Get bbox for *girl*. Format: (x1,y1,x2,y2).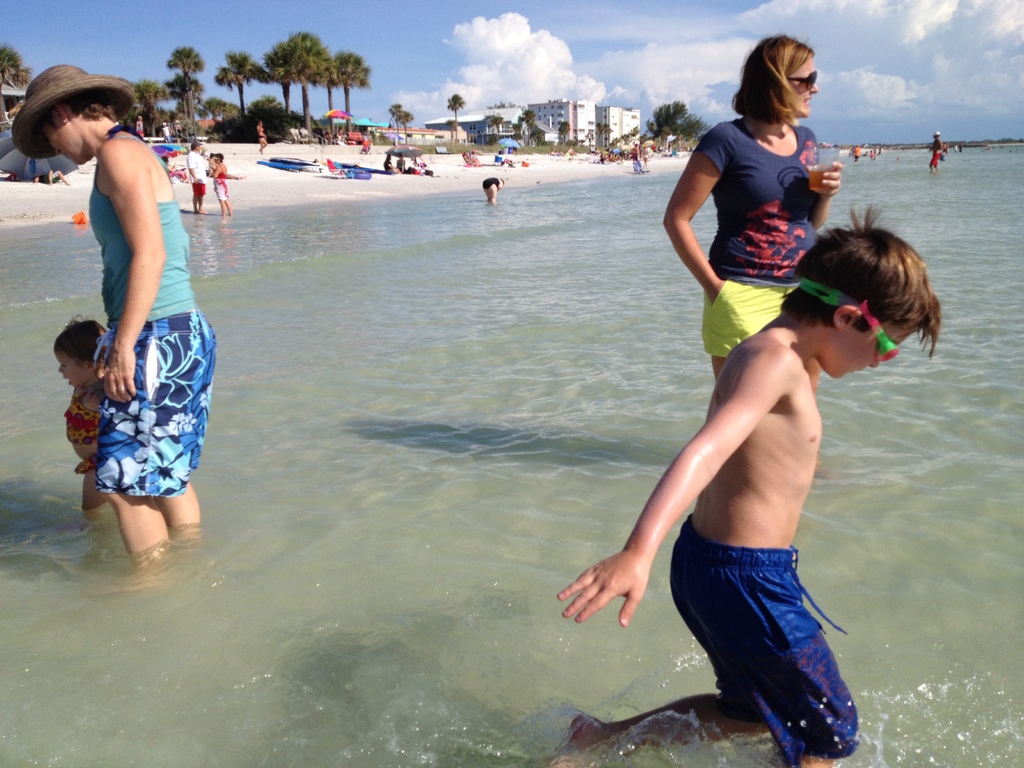
(667,28,845,376).
